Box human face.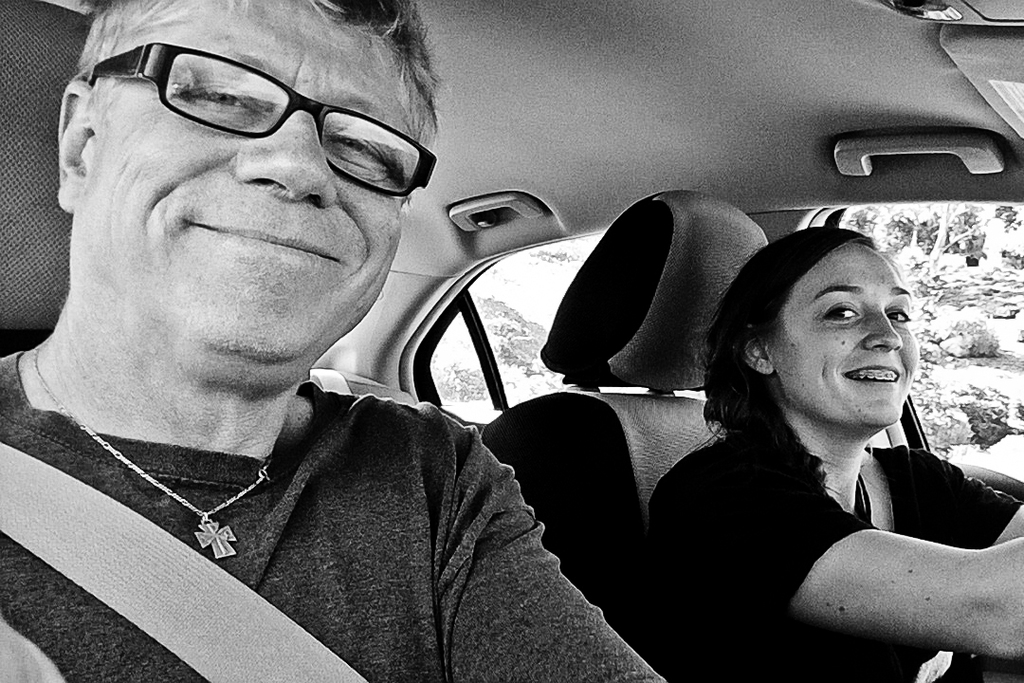
detection(72, 0, 408, 383).
